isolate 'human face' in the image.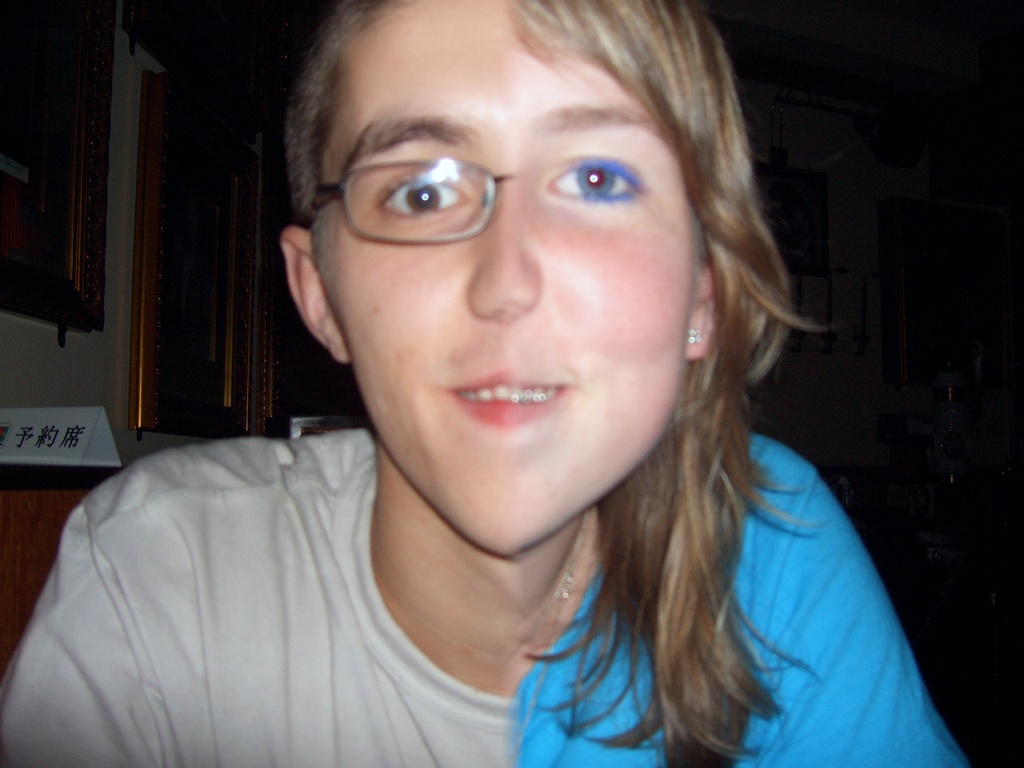
Isolated region: region(317, 0, 697, 556).
